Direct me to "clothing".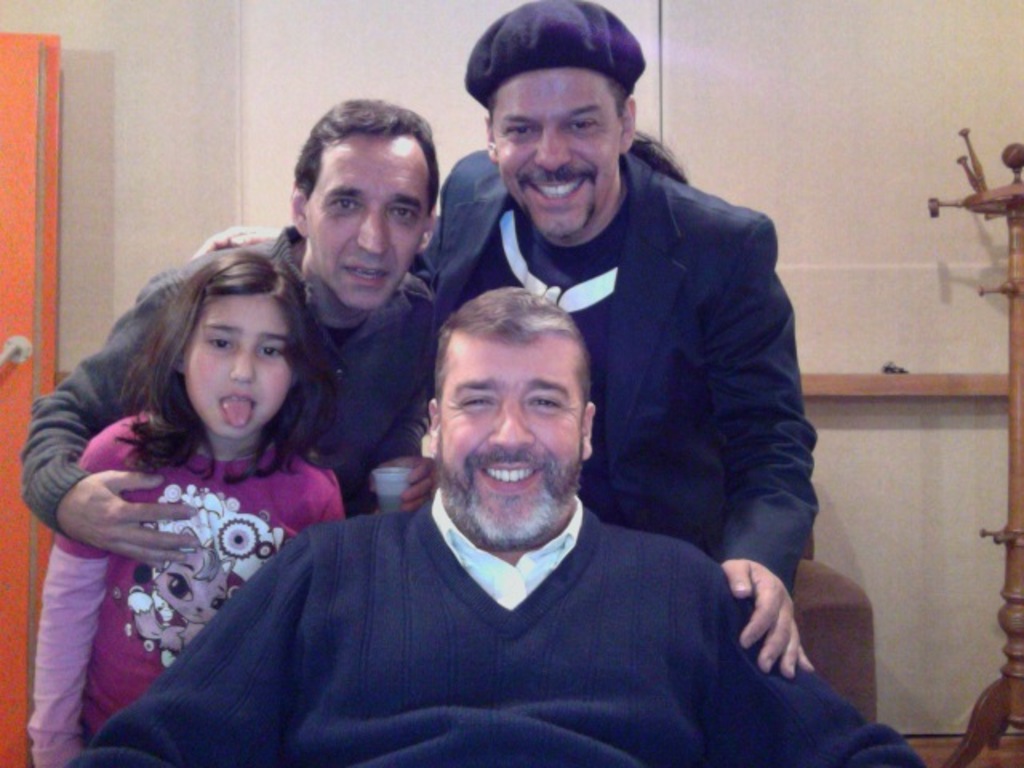
Direction: 18:229:442:525.
